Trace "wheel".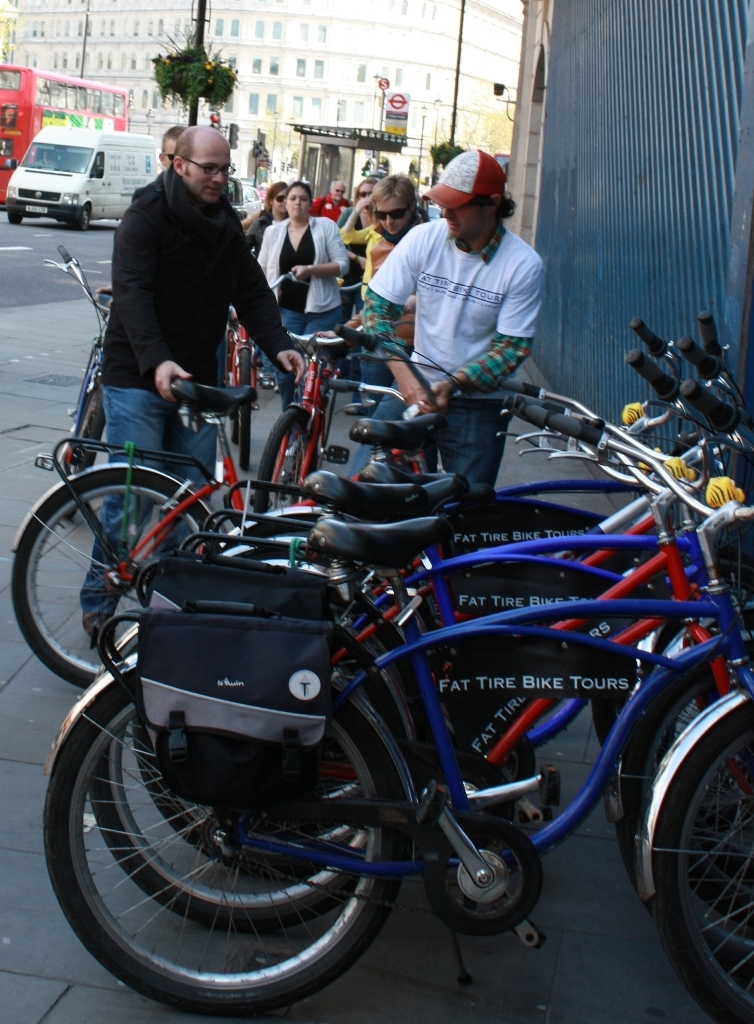
Traced to x1=227 y1=414 x2=238 y2=442.
